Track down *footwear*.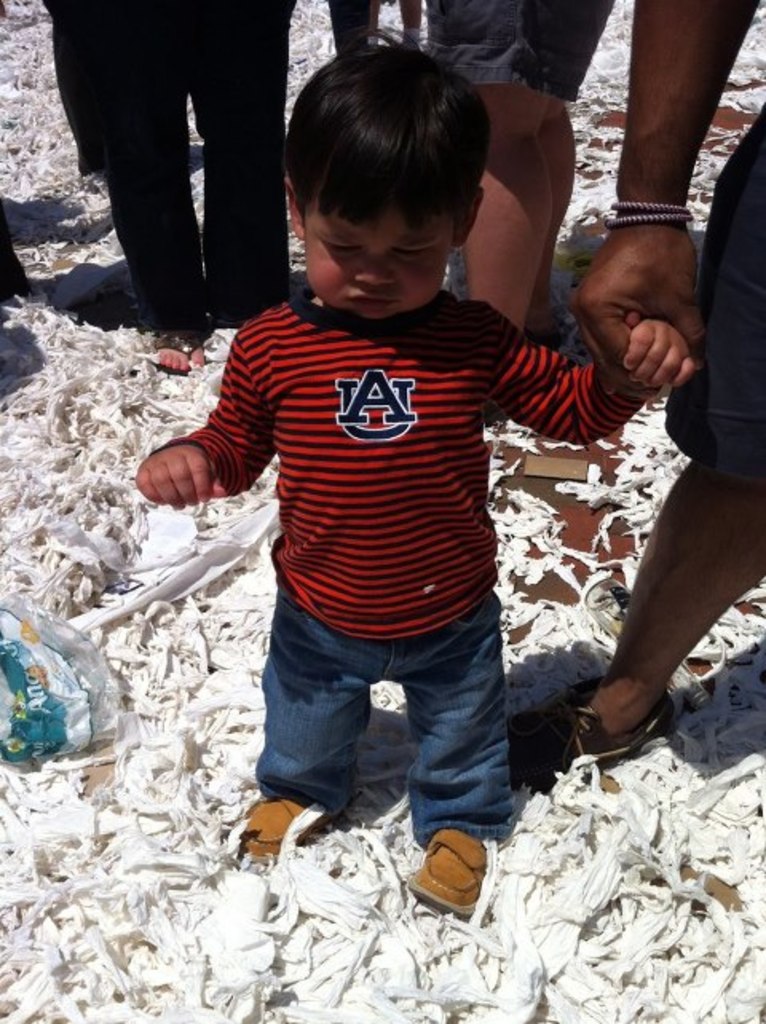
Tracked to [x1=501, y1=676, x2=680, y2=786].
